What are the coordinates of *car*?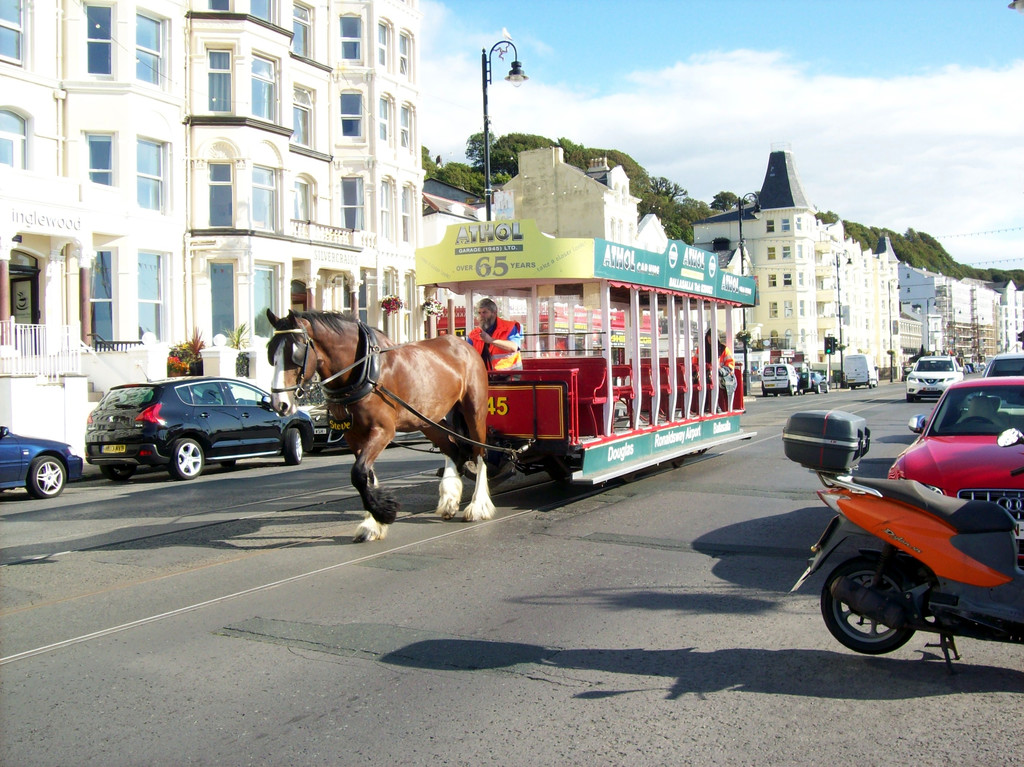
rect(0, 421, 84, 499).
